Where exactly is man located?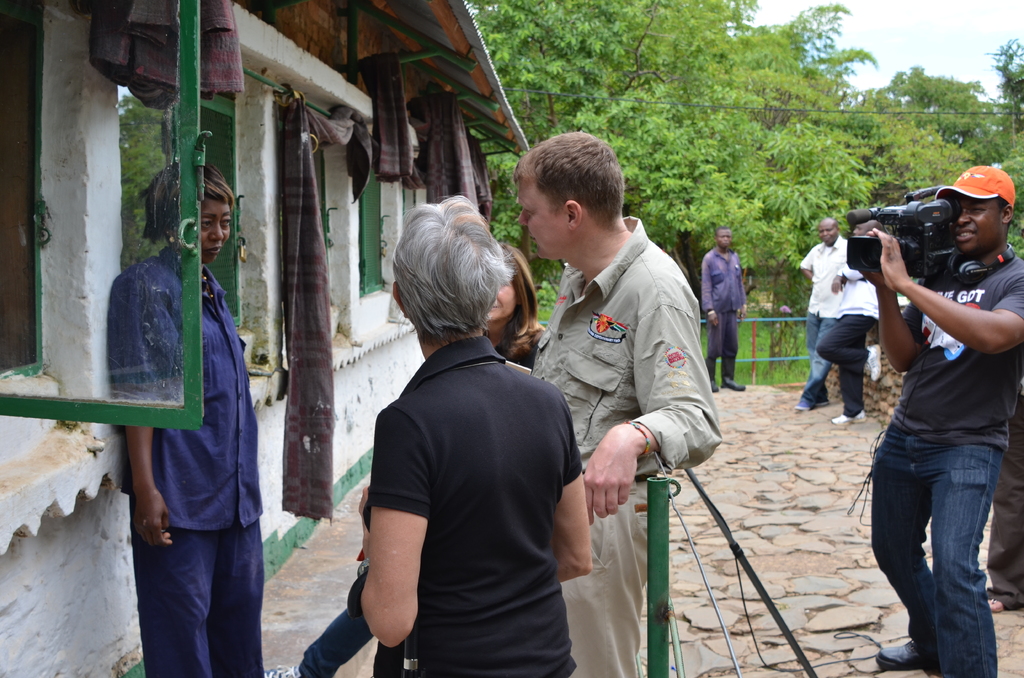
Its bounding box is [820,211,880,424].
